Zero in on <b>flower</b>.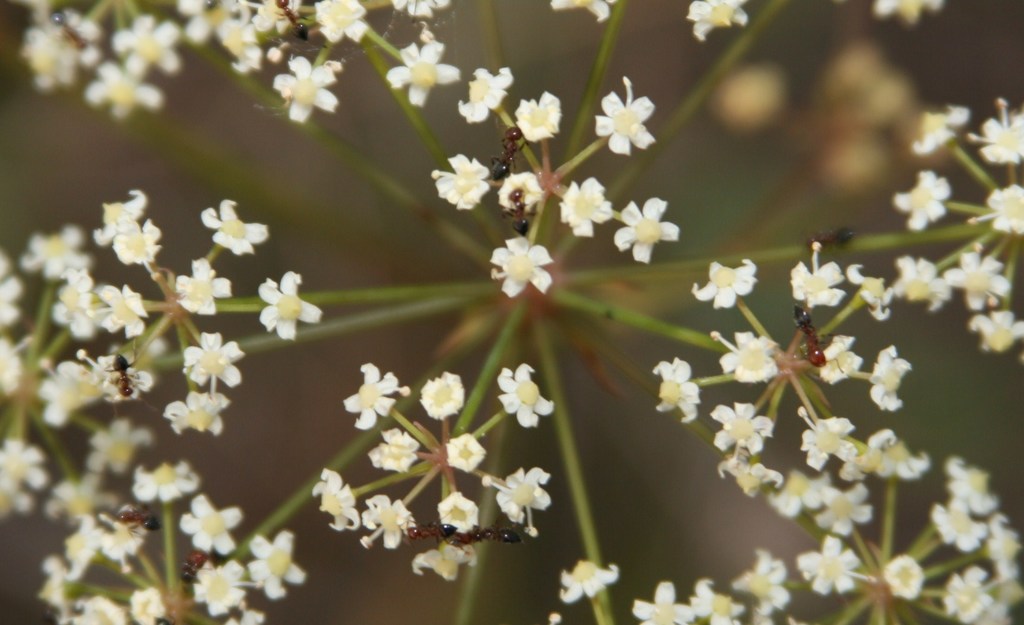
Zeroed in: pyautogui.locateOnScreen(970, 308, 1023, 351).
